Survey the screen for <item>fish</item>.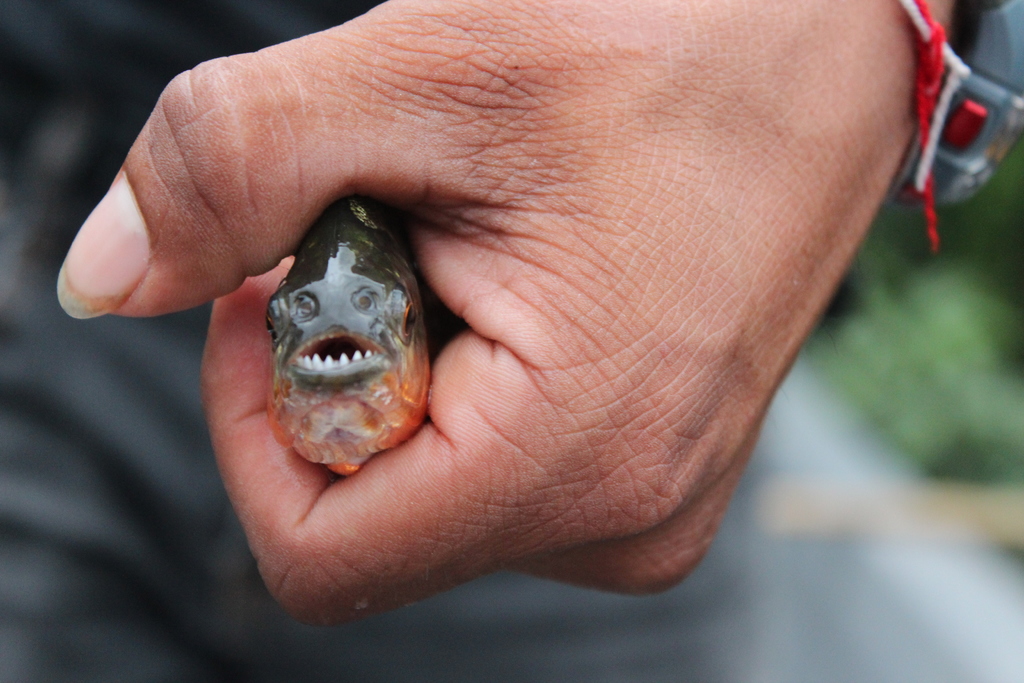
Survey found: (240, 198, 451, 454).
